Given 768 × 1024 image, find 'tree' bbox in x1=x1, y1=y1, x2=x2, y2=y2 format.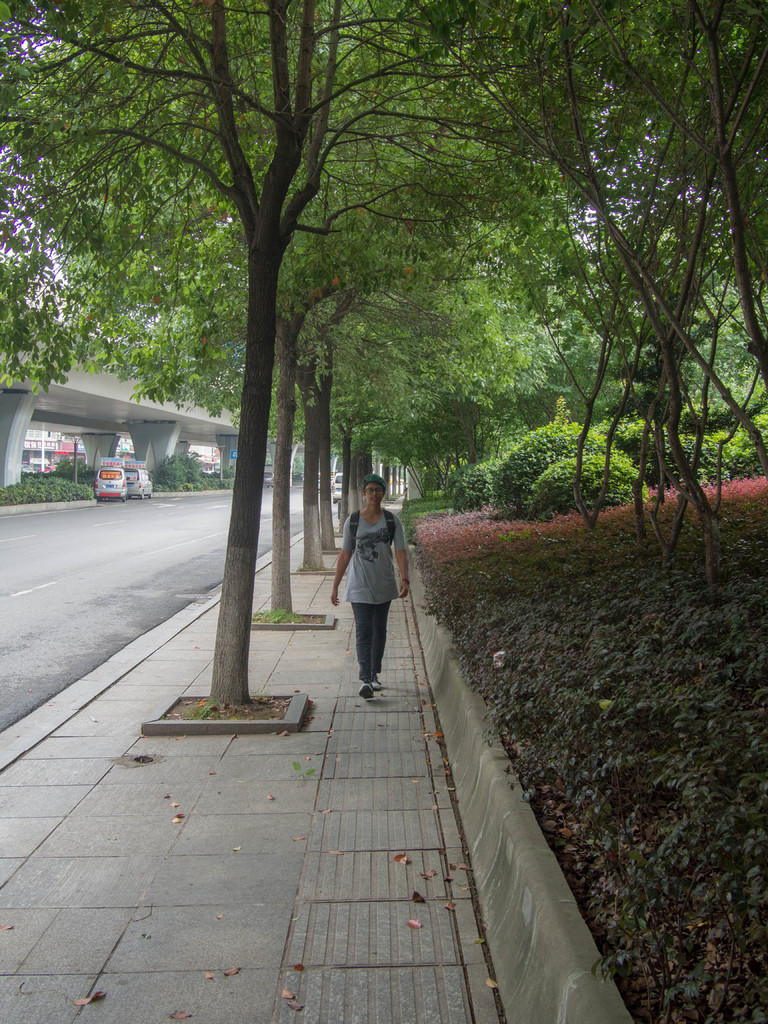
x1=315, y1=1, x2=767, y2=571.
